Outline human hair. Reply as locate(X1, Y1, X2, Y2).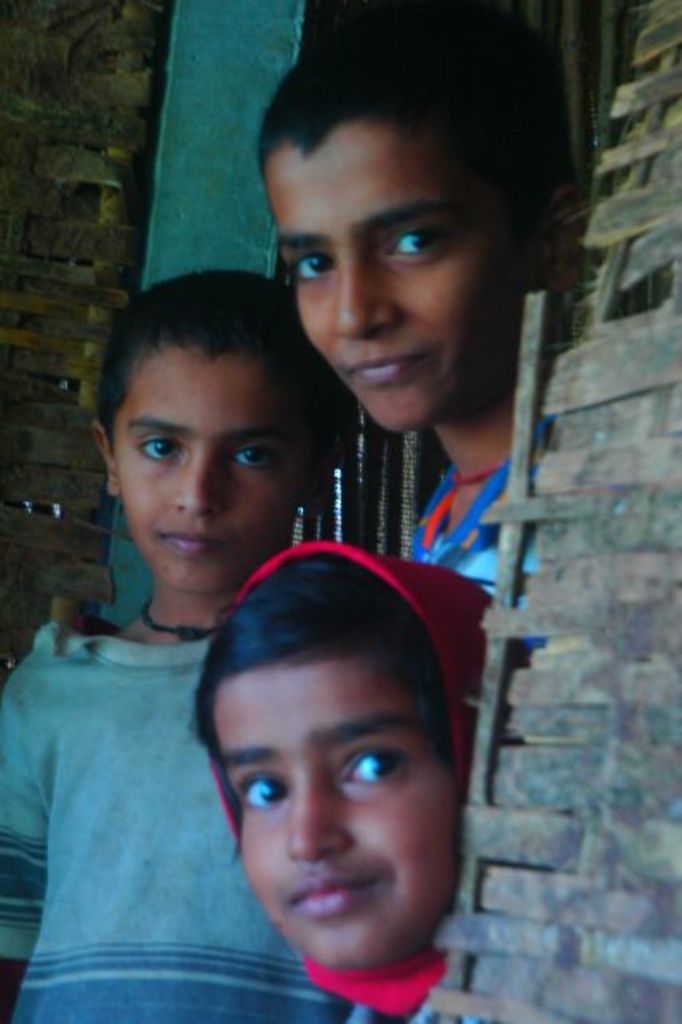
locate(180, 554, 478, 873).
